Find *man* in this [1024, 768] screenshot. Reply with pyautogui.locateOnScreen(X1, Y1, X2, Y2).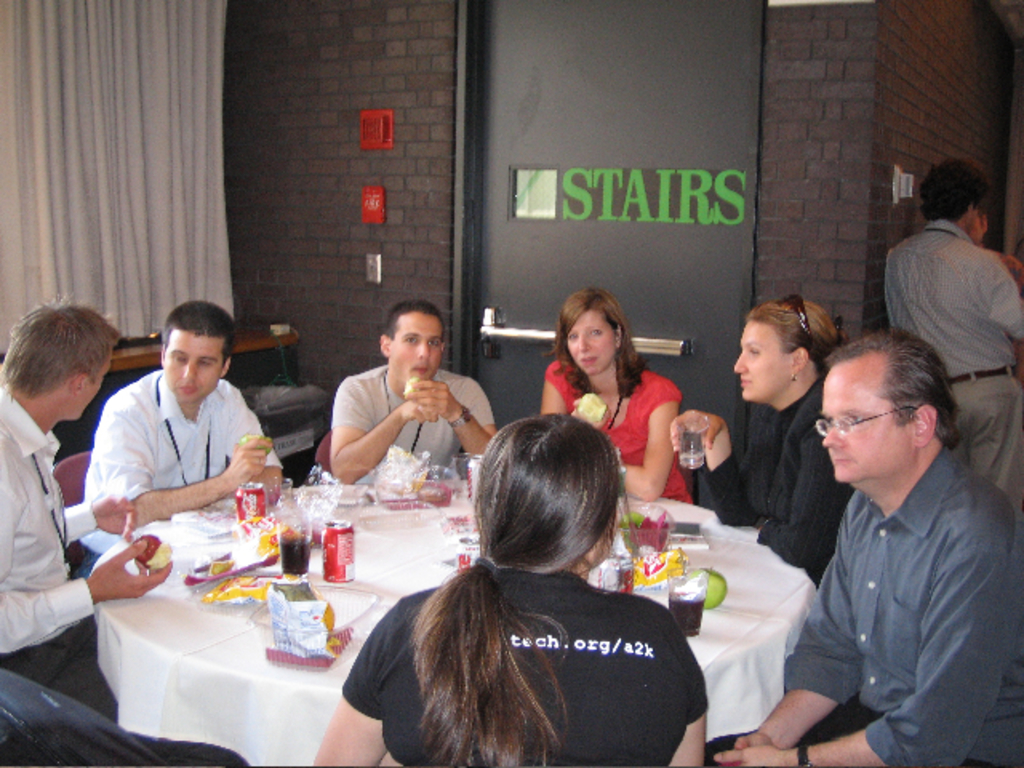
pyautogui.locateOnScreen(877, 157, 1022, 499).
